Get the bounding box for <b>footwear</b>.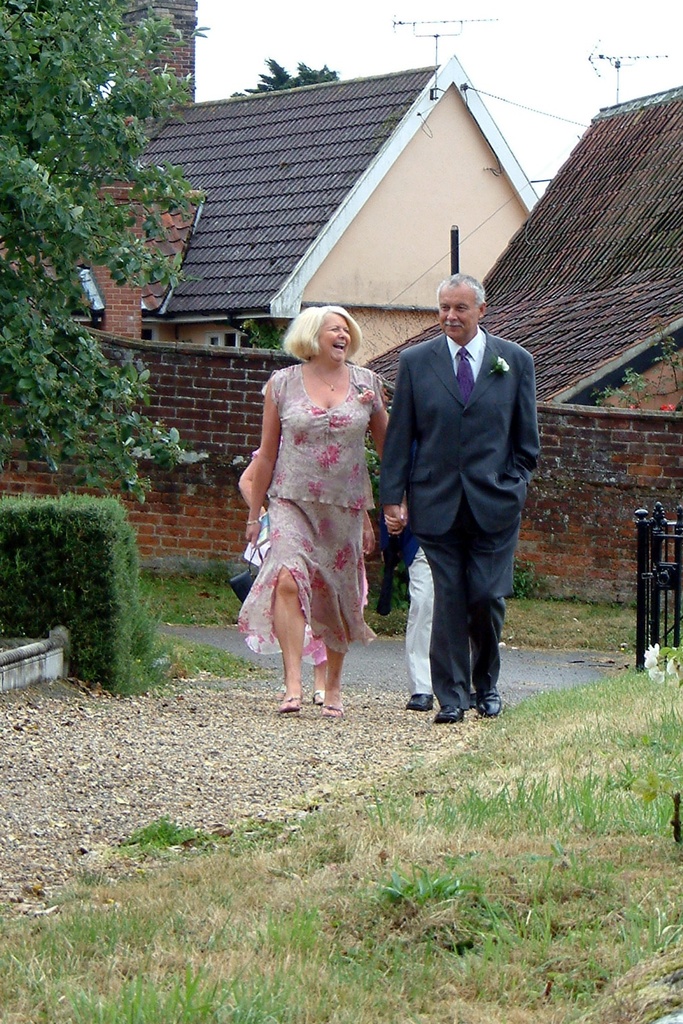
434:701:462:725.
